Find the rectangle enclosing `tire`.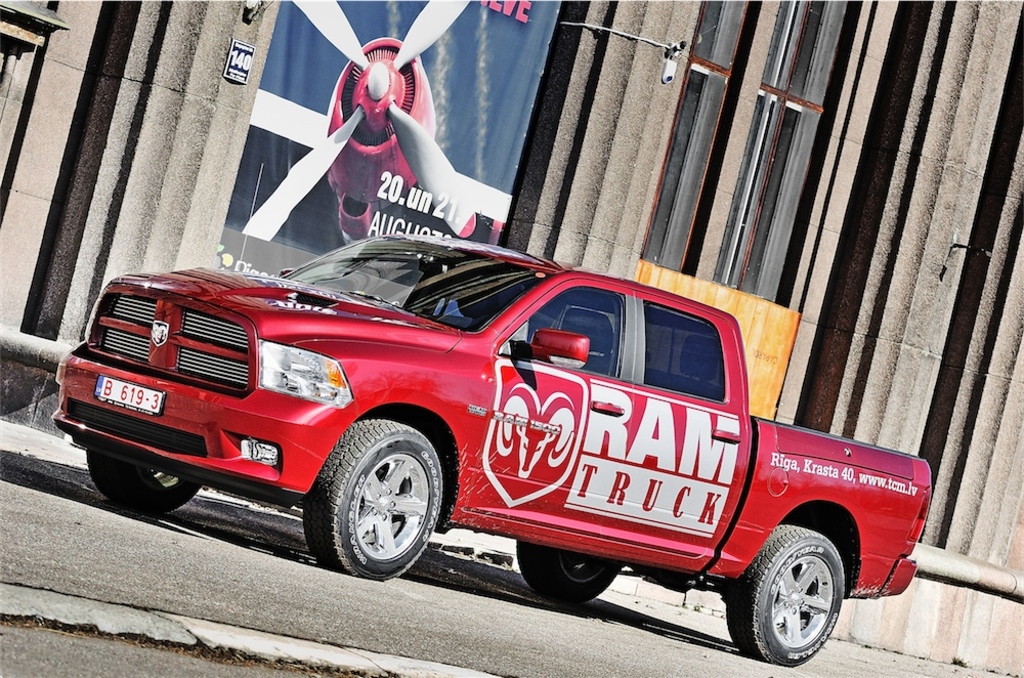
BBox(89, 452, 200, 515).
